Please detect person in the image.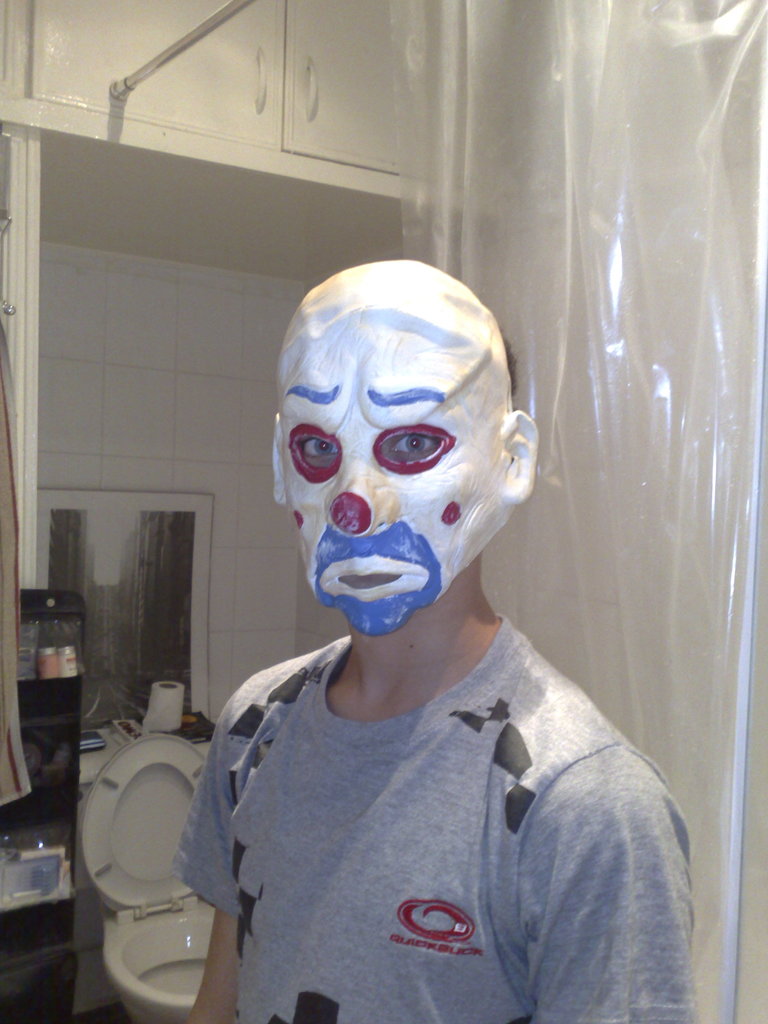
bbox=(164, 221, 702, 1023).
